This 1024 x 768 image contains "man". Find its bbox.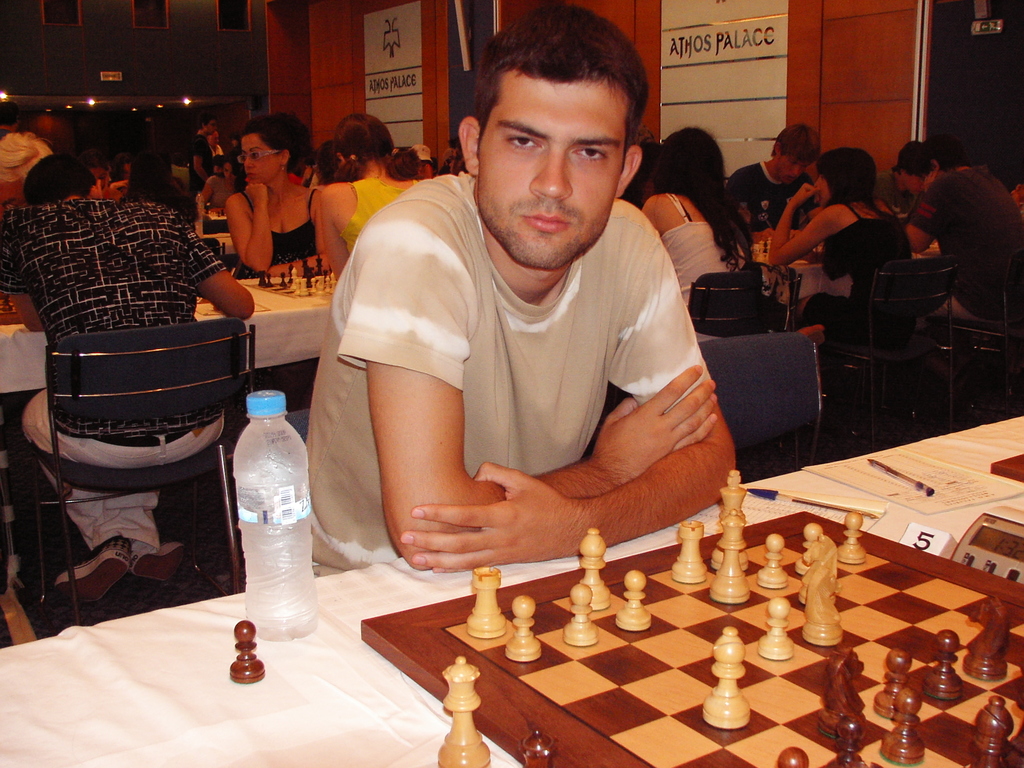
detection(874, 141, 934, 221).
